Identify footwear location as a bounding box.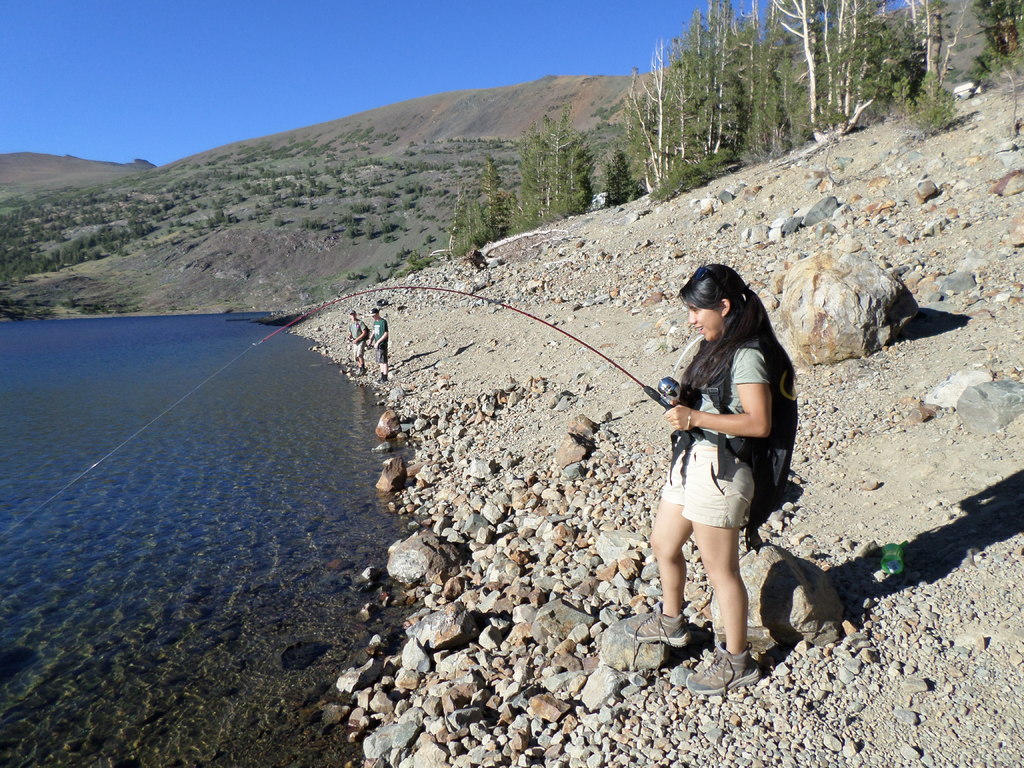
(x1=684, y1=640, x2=760, y2=698).
